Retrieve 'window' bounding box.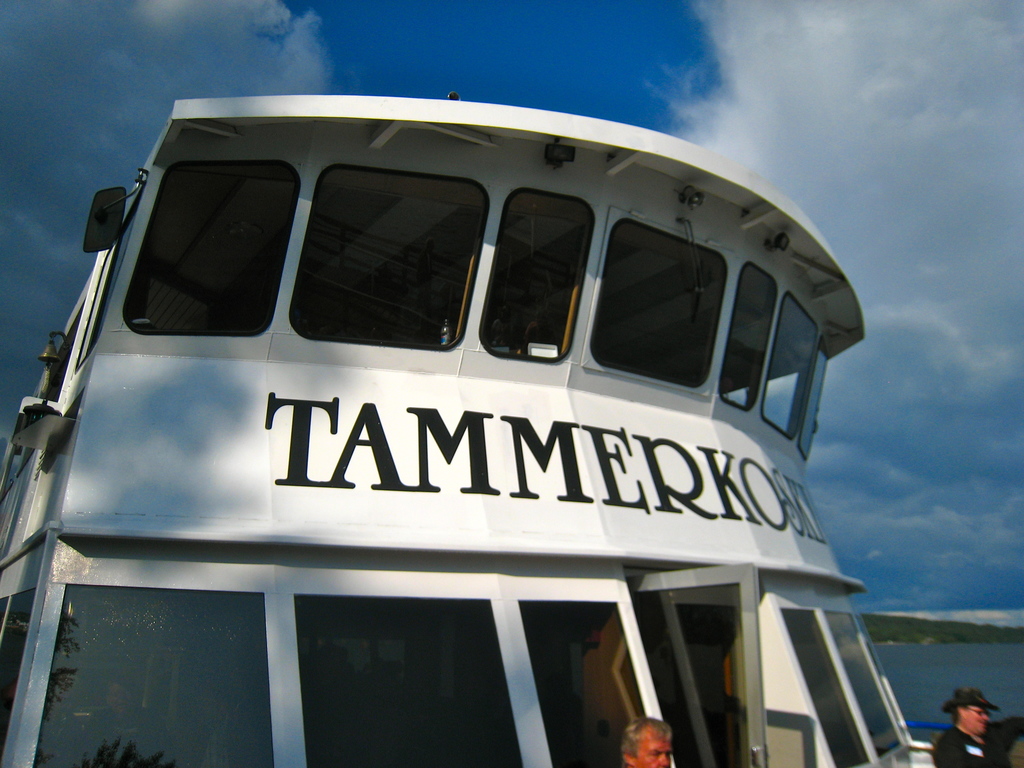
Bounding box: box=[758, 283, 822, 442].
